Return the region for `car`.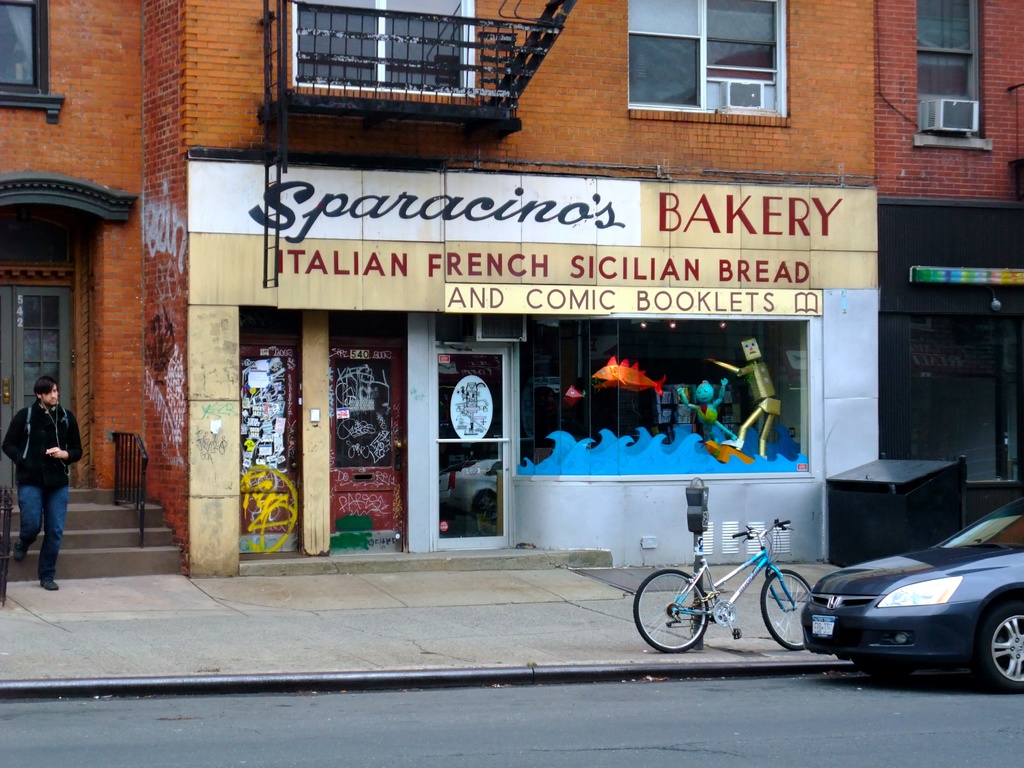
BBox(803, 493, 1023, 693).
